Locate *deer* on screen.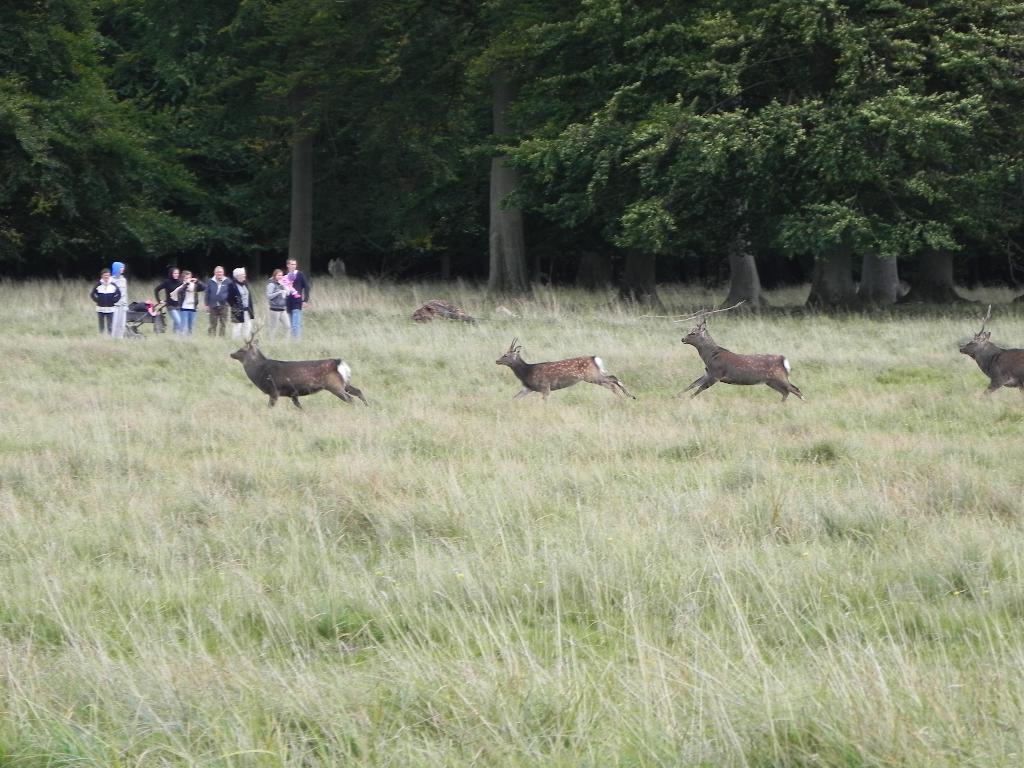
On screen at (962,305,1023,399).
